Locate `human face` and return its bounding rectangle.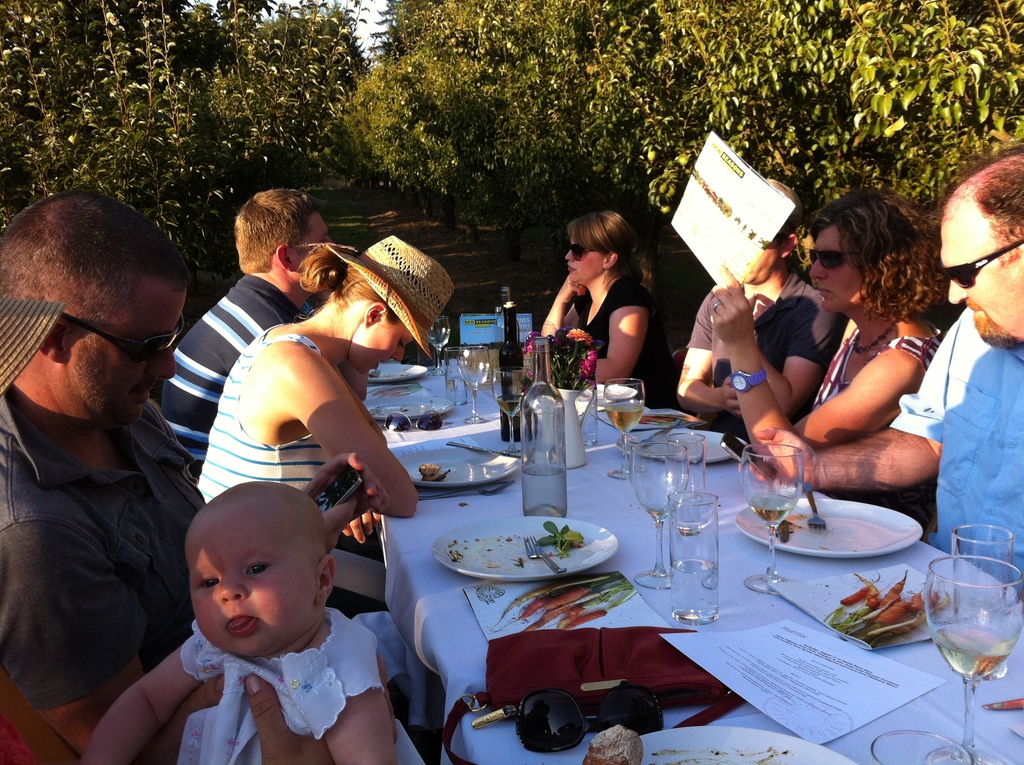
crop(189, 512, 317, 657).
